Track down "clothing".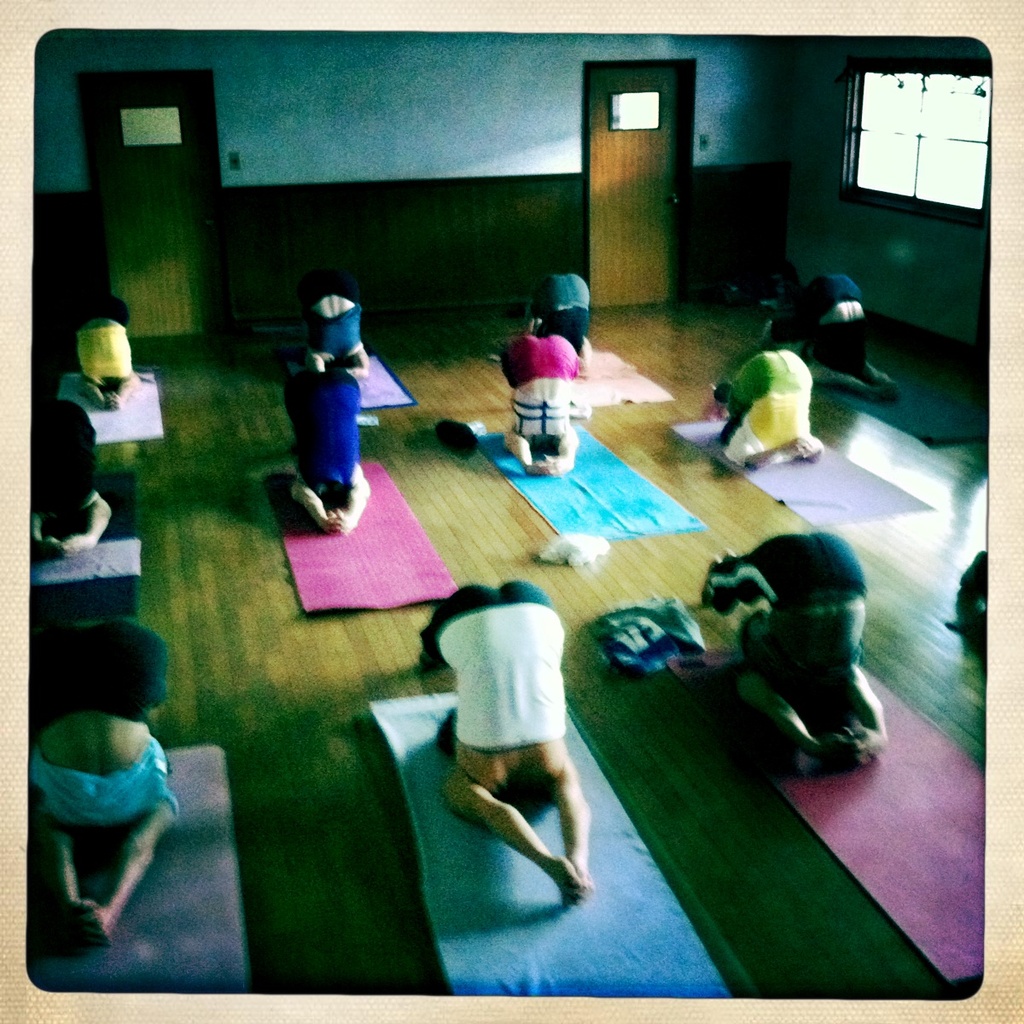
Tracked to bbox=(28, 613, 171, 829).
